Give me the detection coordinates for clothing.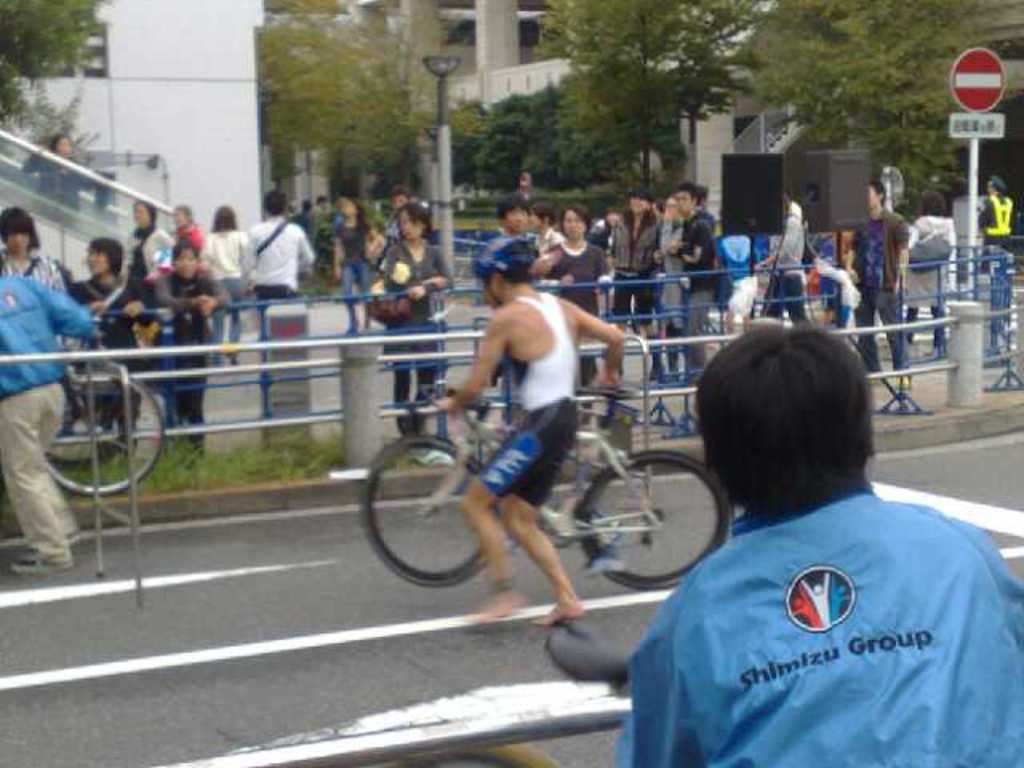
x1=152, y1=259, x2=234, y2=437.
